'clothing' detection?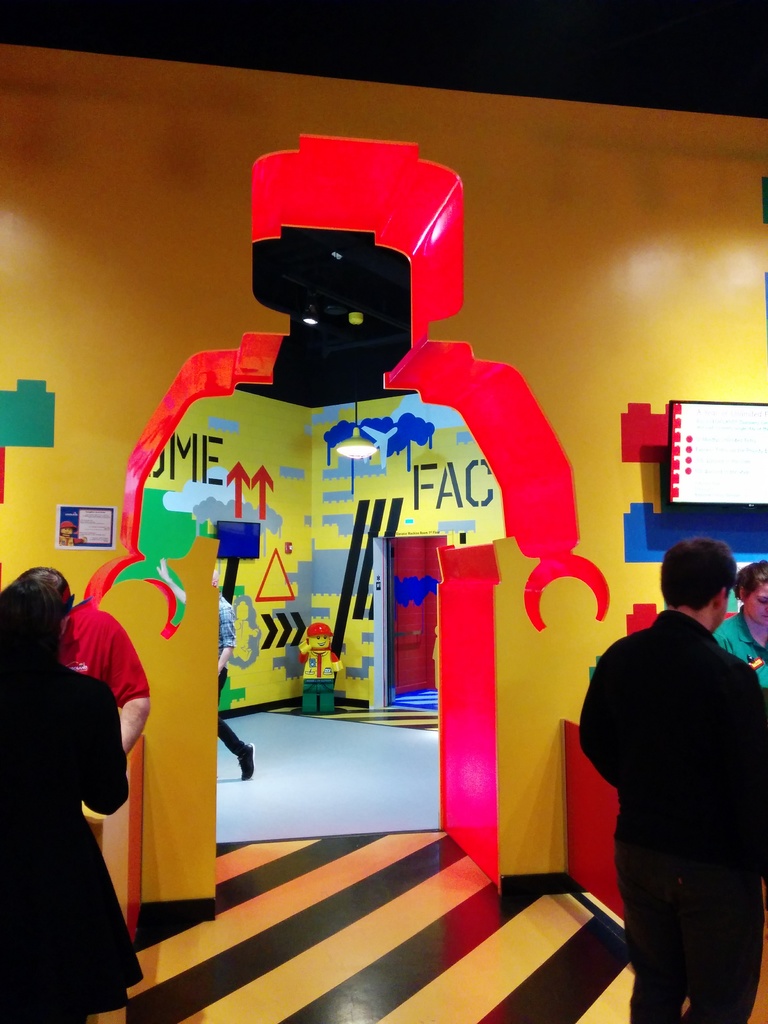
bbox(578, 607, 767, 1023)
